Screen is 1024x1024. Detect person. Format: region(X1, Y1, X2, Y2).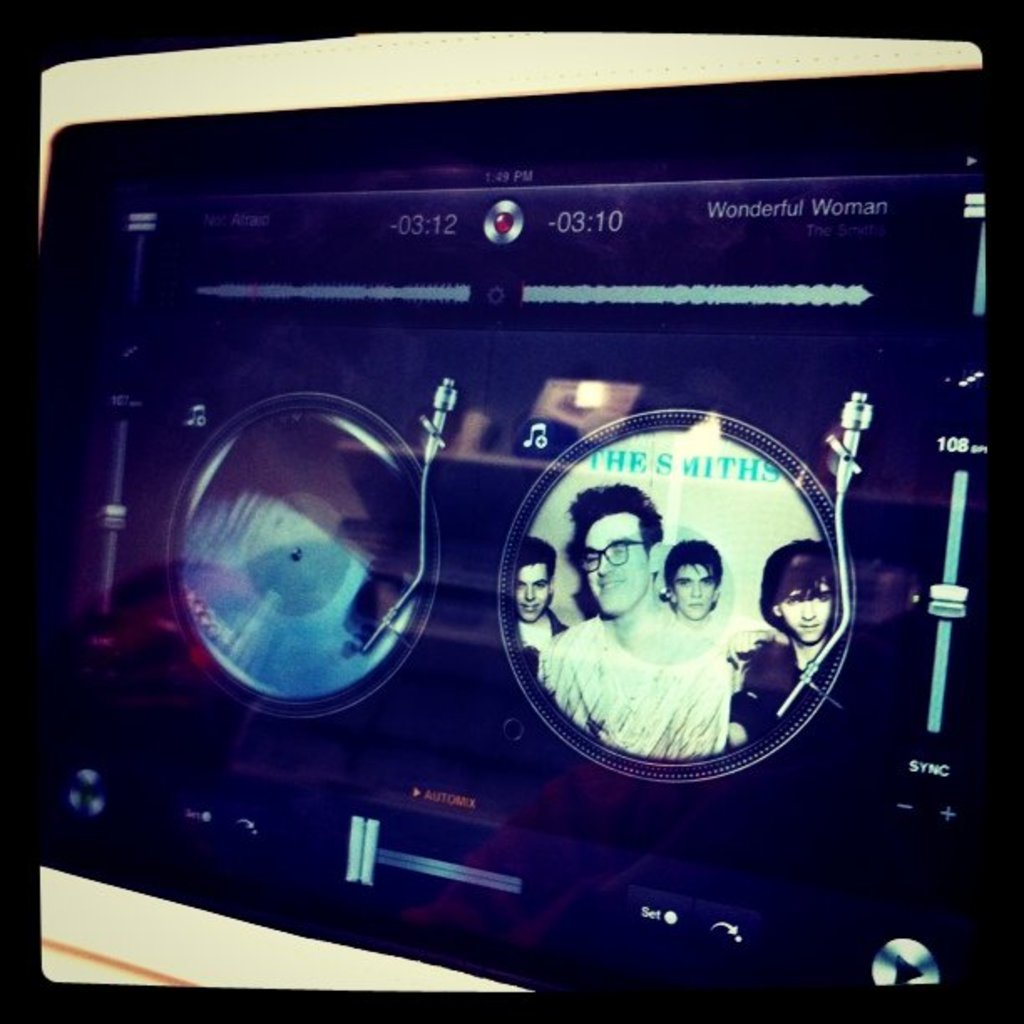
region(736, 537, 832, 751).
